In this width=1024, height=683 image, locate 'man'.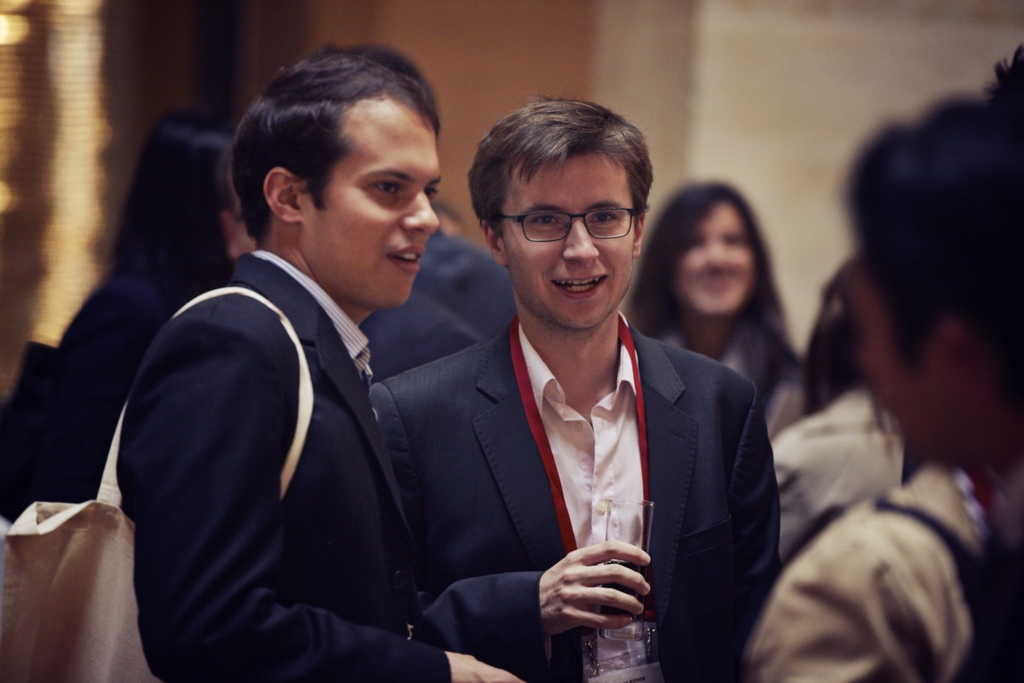
Bounding box: [101,72,532,676].
